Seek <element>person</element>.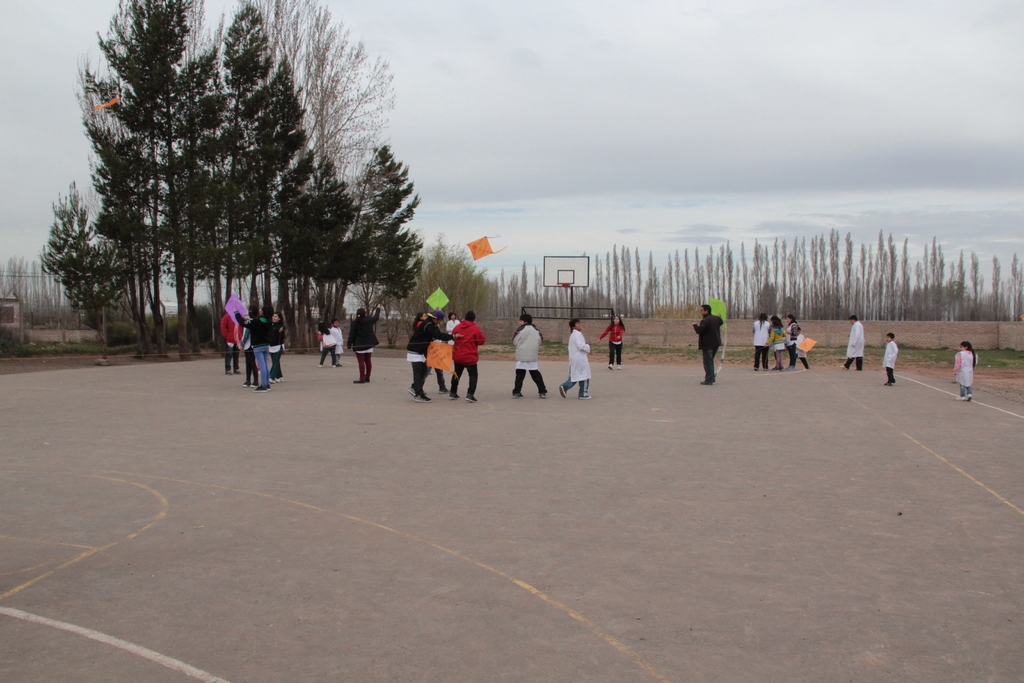
box(318, 323, 344, 369).
